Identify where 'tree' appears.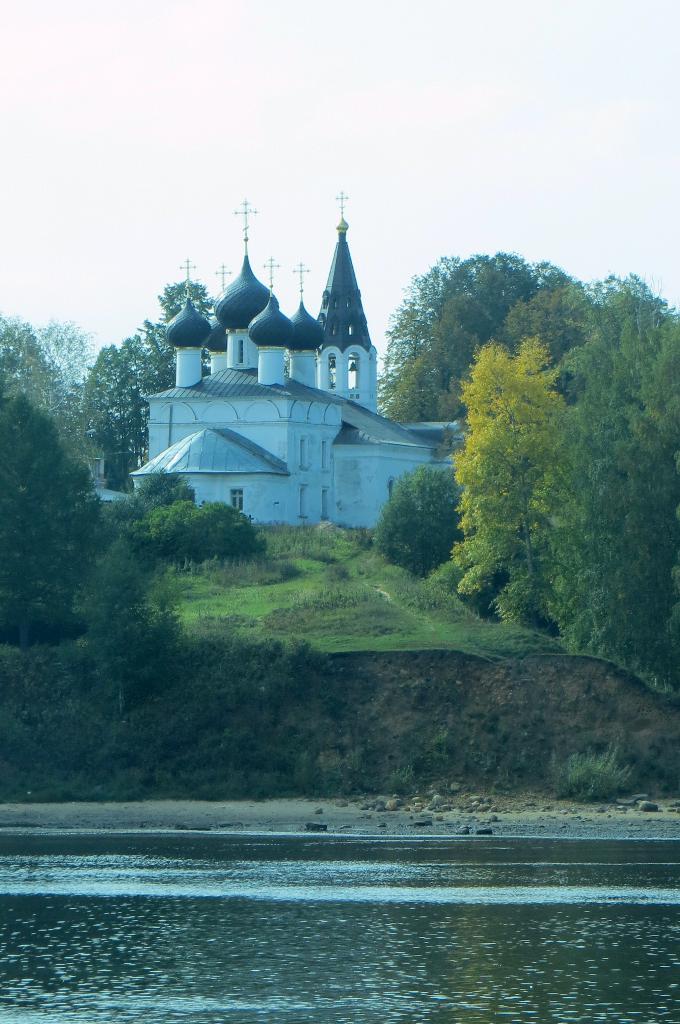
Appears at region(105, 462, 198, 547).
